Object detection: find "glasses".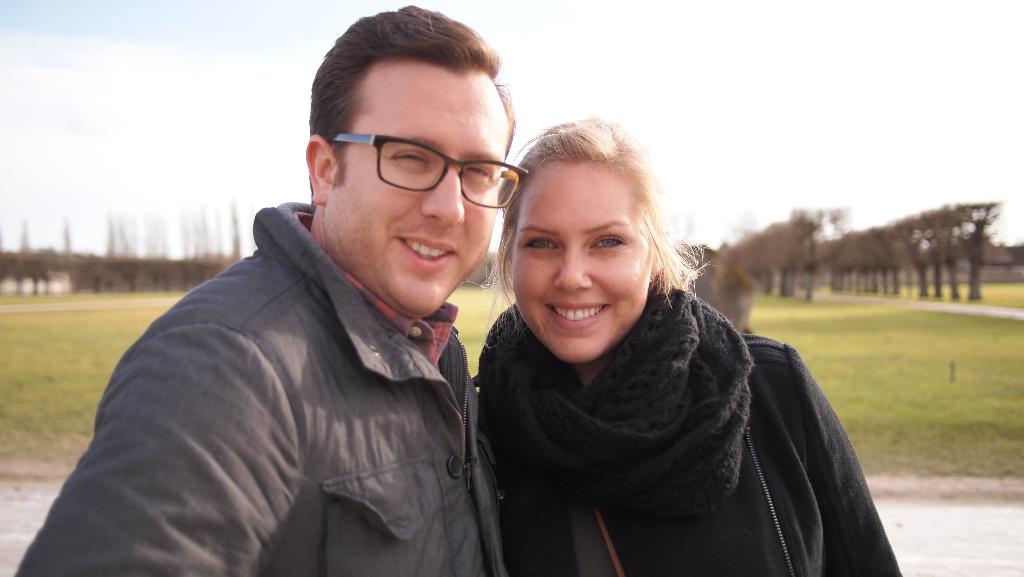
323/120/515/196.
